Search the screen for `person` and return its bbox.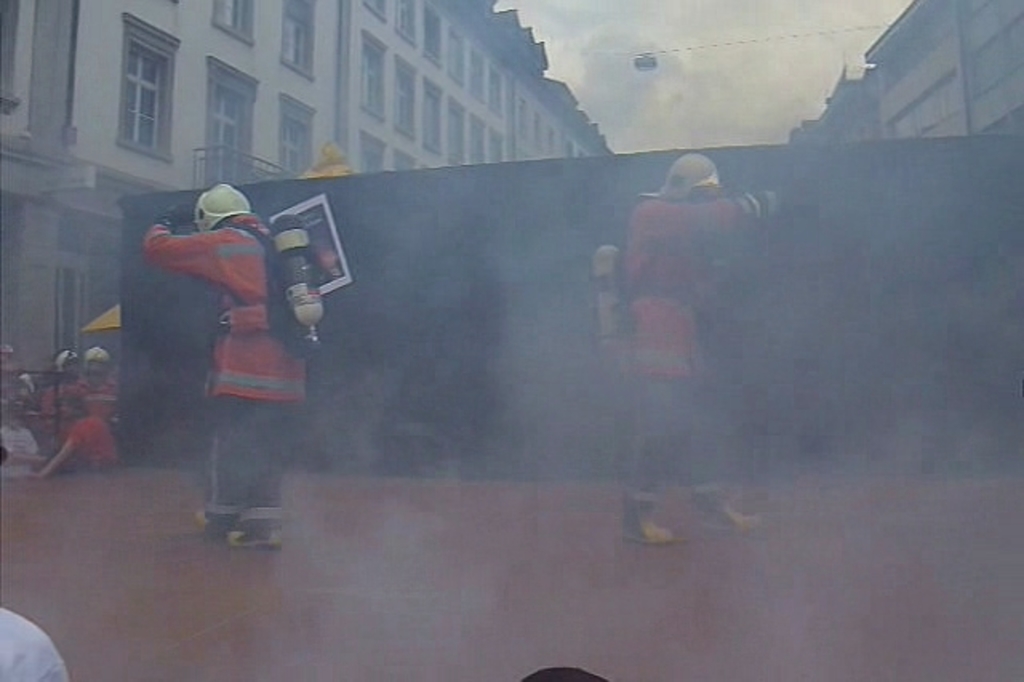
Found: [x1=0, y1=604, x2=70, y2=680].
